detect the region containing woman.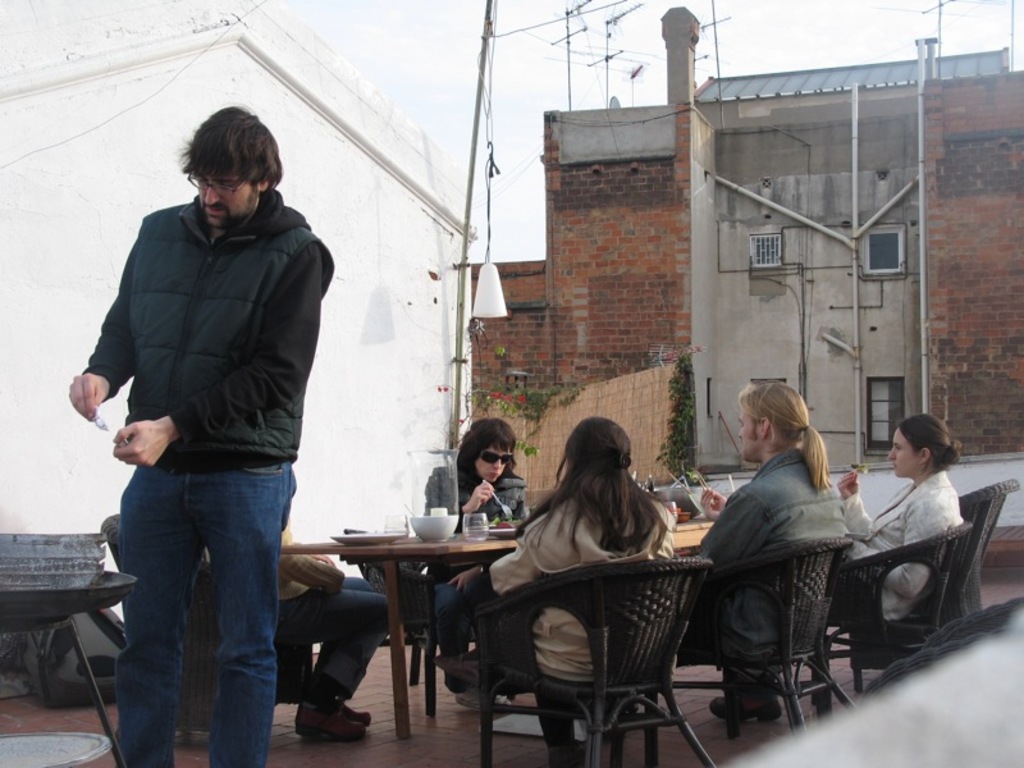
select_region(424, 412, 532, 712).
